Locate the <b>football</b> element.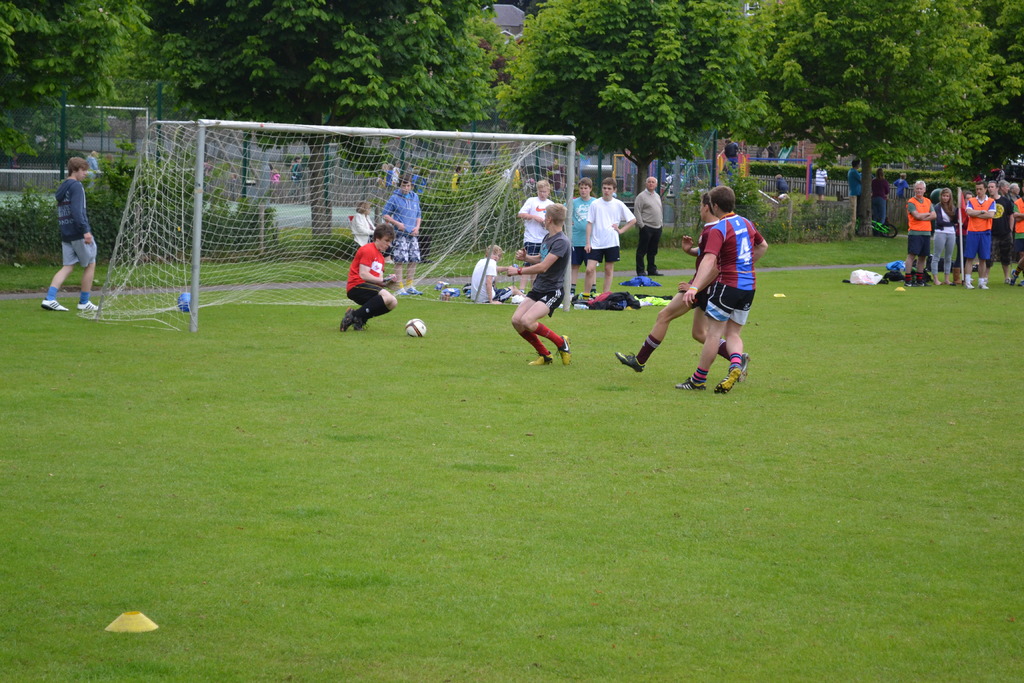
Element bbox: x1=176, y1=292, x2=195, y2=318.
